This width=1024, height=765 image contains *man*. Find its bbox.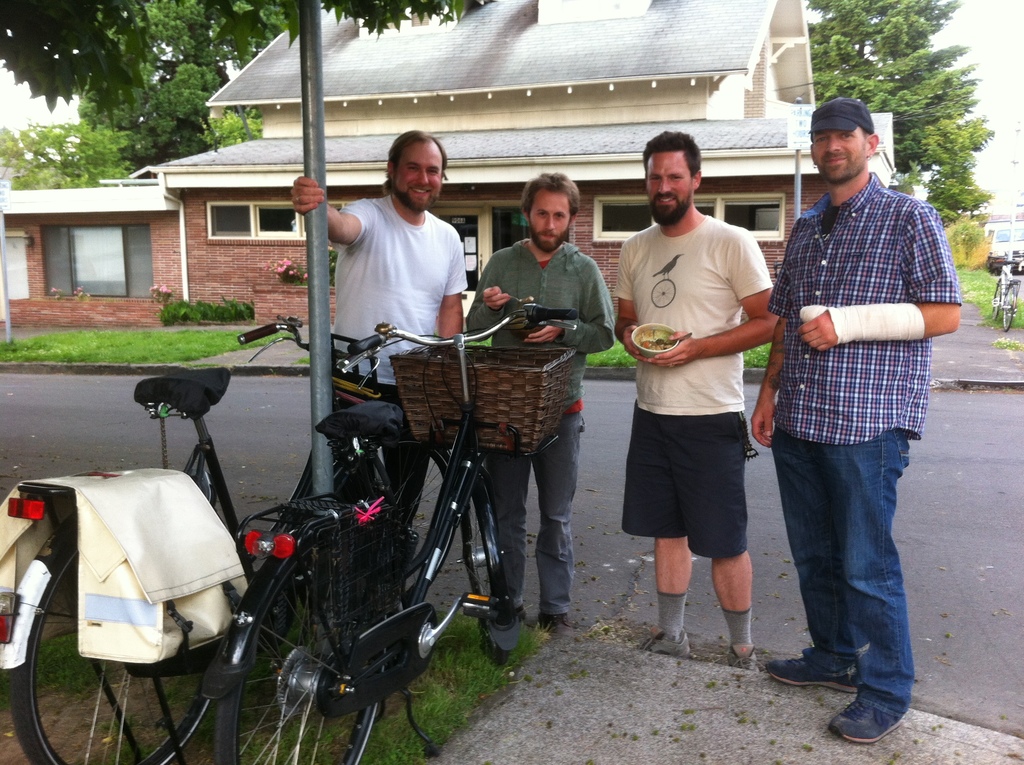
[x1=751, y1=101, x2=977, y2=734].
